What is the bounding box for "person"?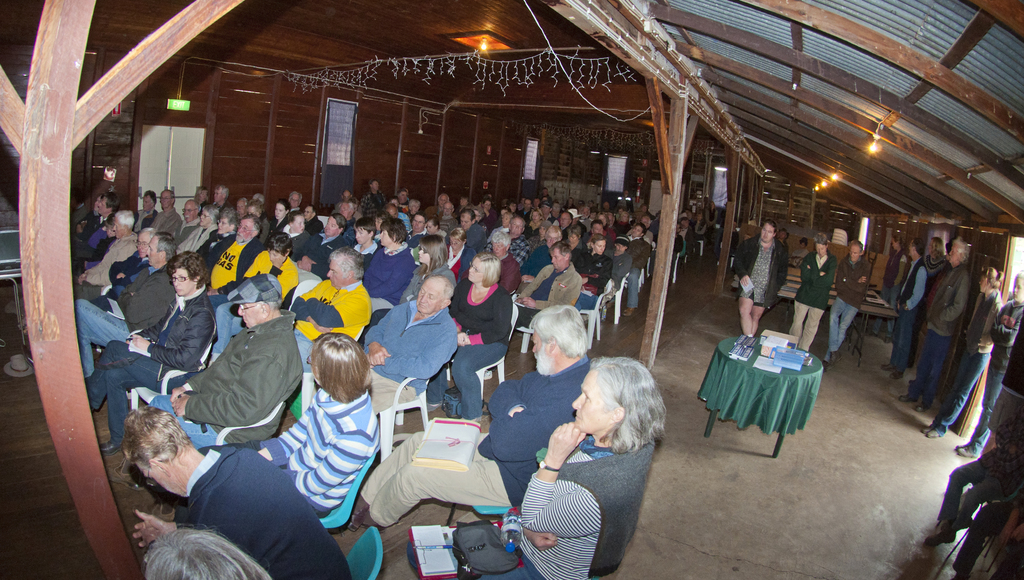
735 214 787 330.
